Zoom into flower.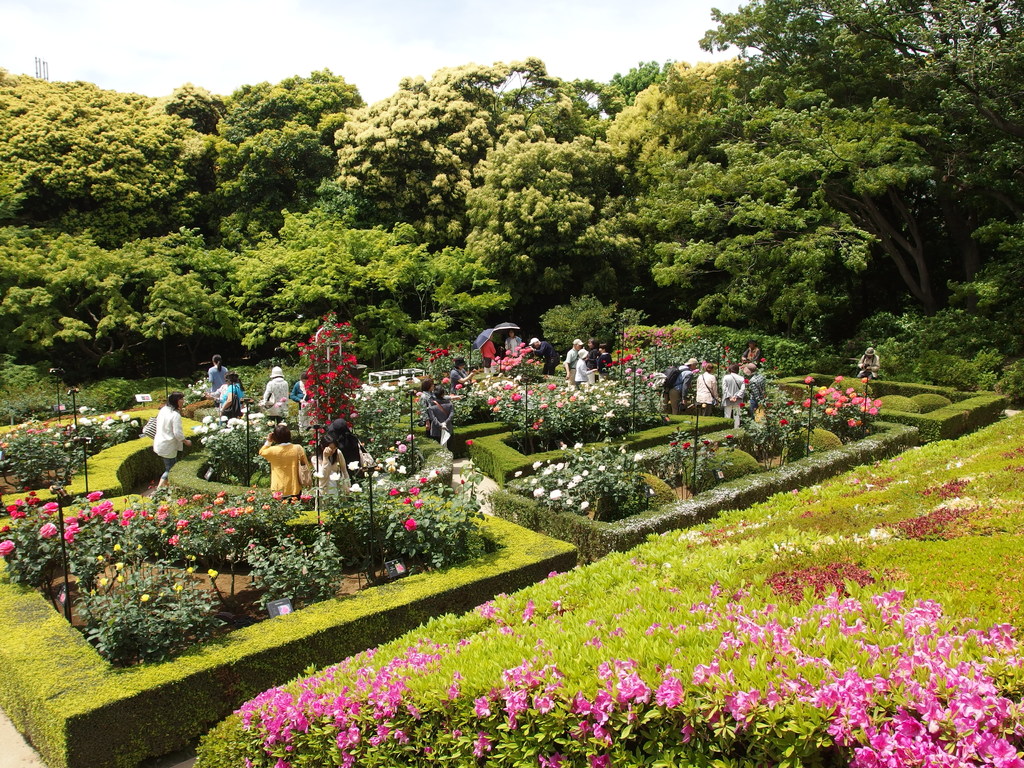
Zoom target: {"x1": 513, "y1": 467, "x2": 528, "y2": 477}.
